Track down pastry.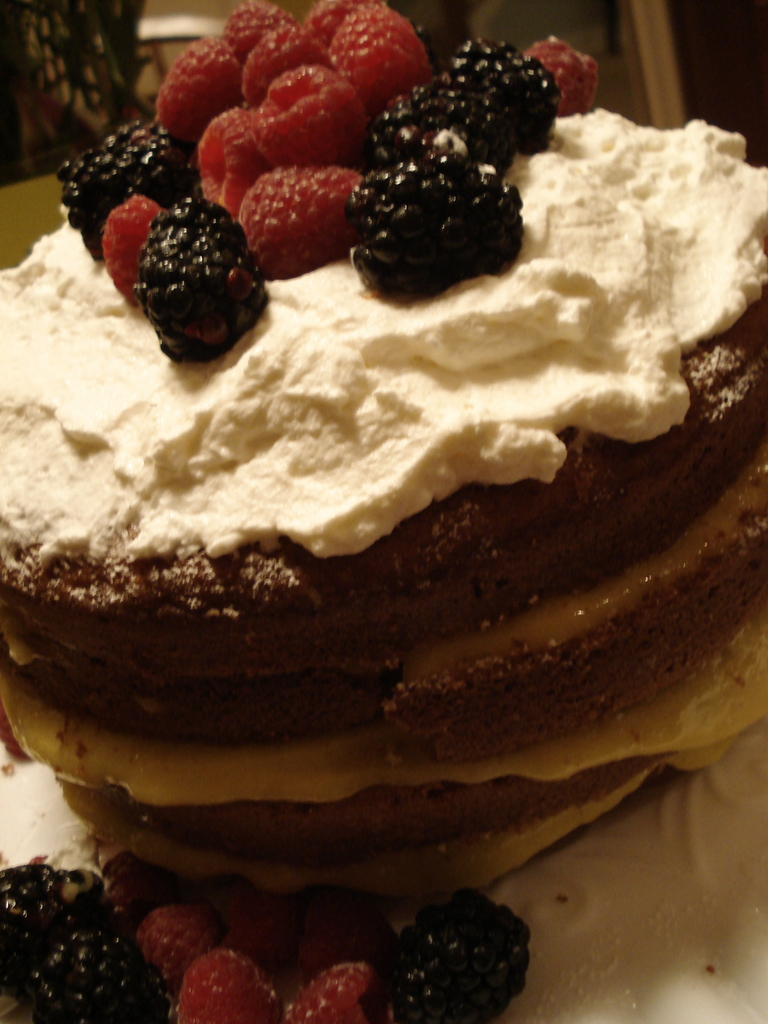
Tracked to {"left": 0, "top": 0, "right": 762, "bottom": 904}.
